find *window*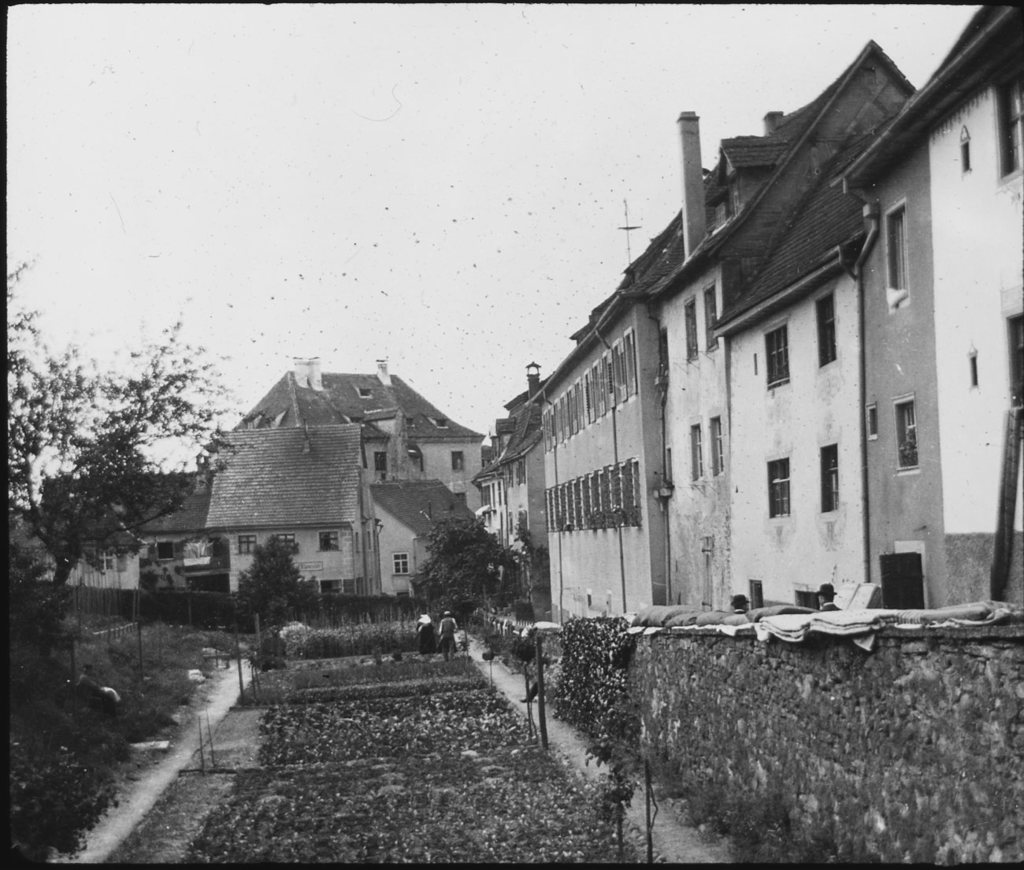
x1=880 y1=213 x2=914 y2=300
